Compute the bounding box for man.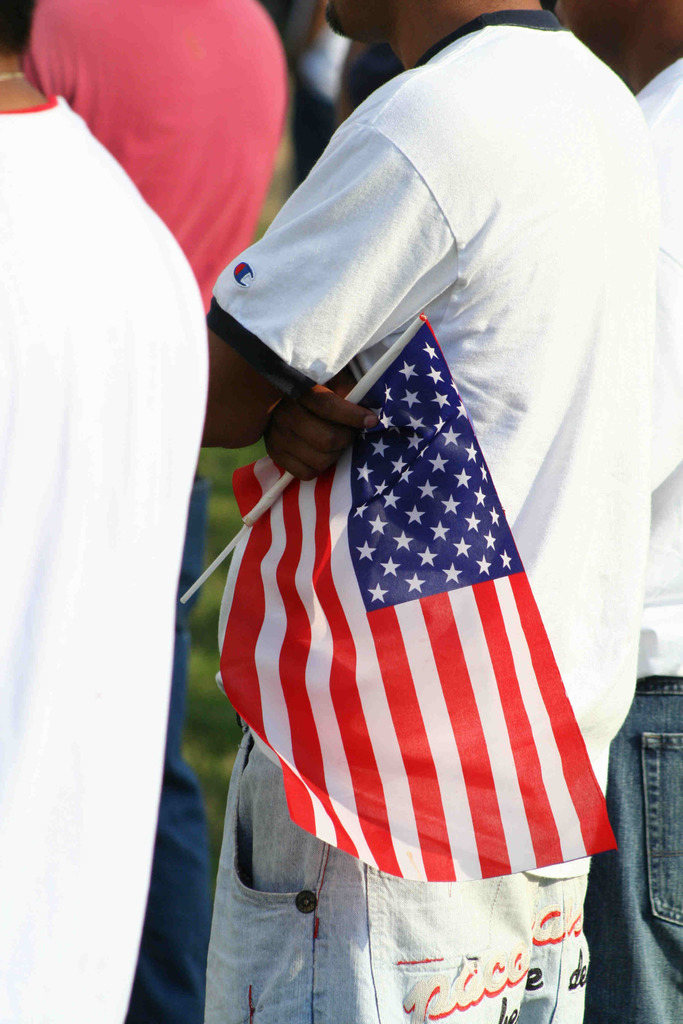
box=[0, 0, 203, 1023].
